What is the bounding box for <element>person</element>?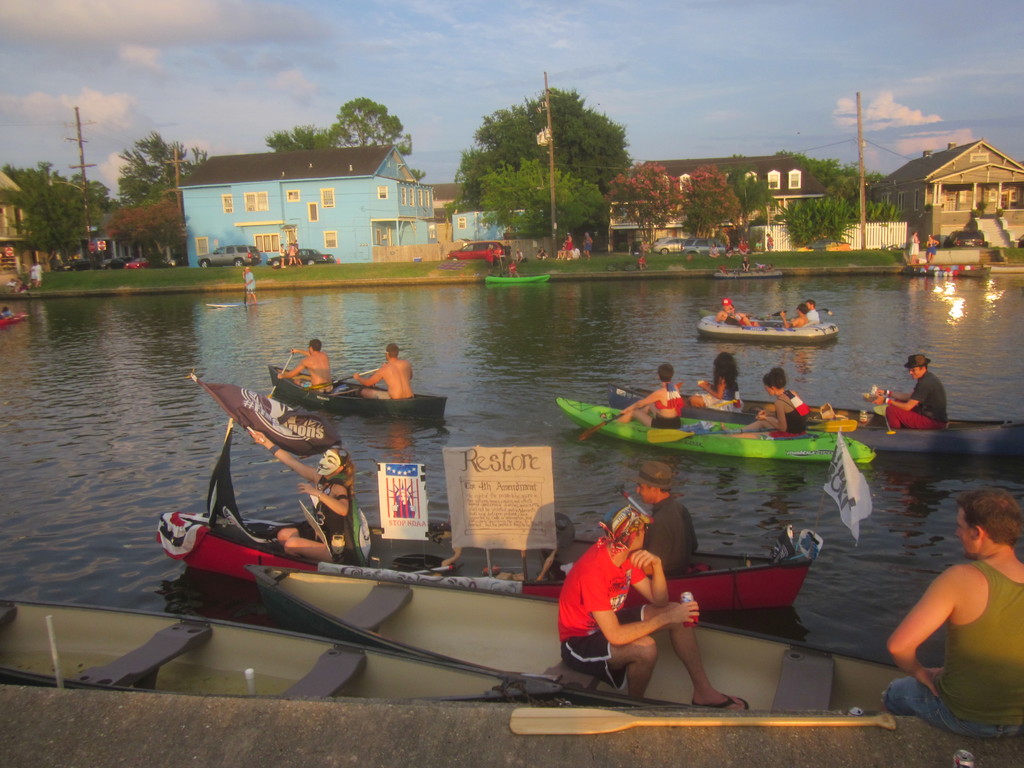
630 460 697 576.
